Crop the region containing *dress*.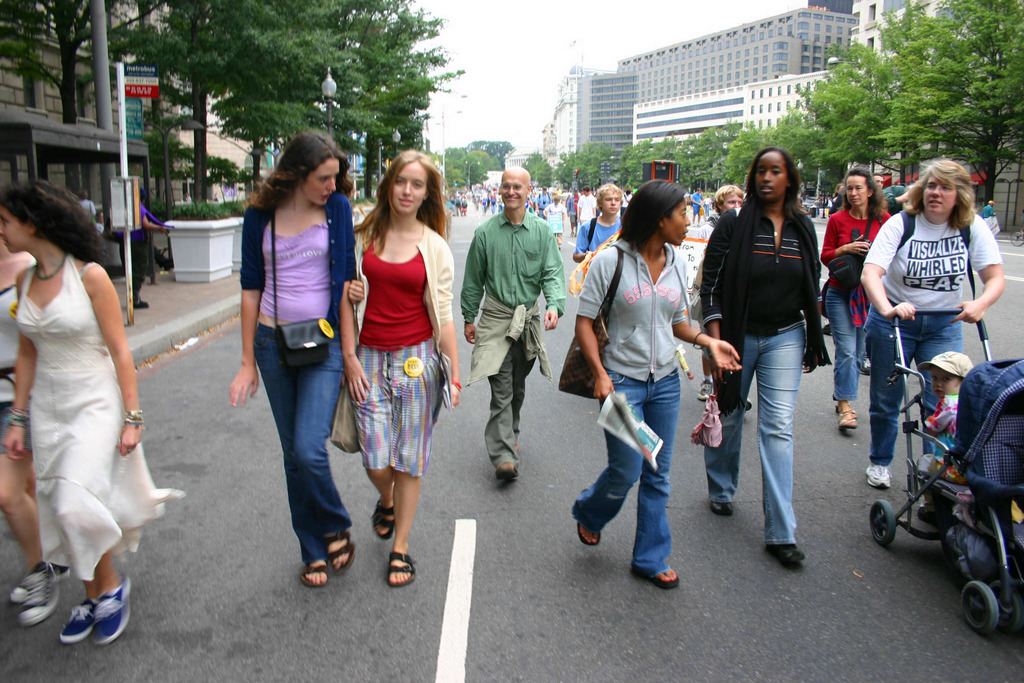
Crop region: <box>12,233,152,591</box>.
